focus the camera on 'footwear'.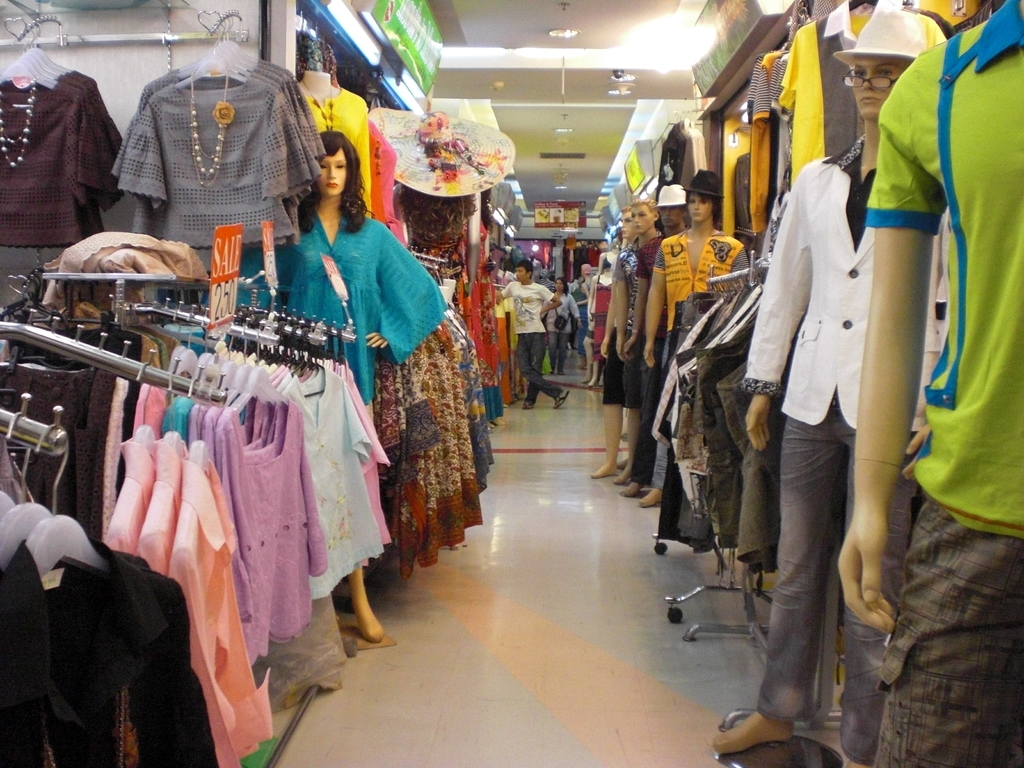
Focus region: region(521, 393, 538, 412).
